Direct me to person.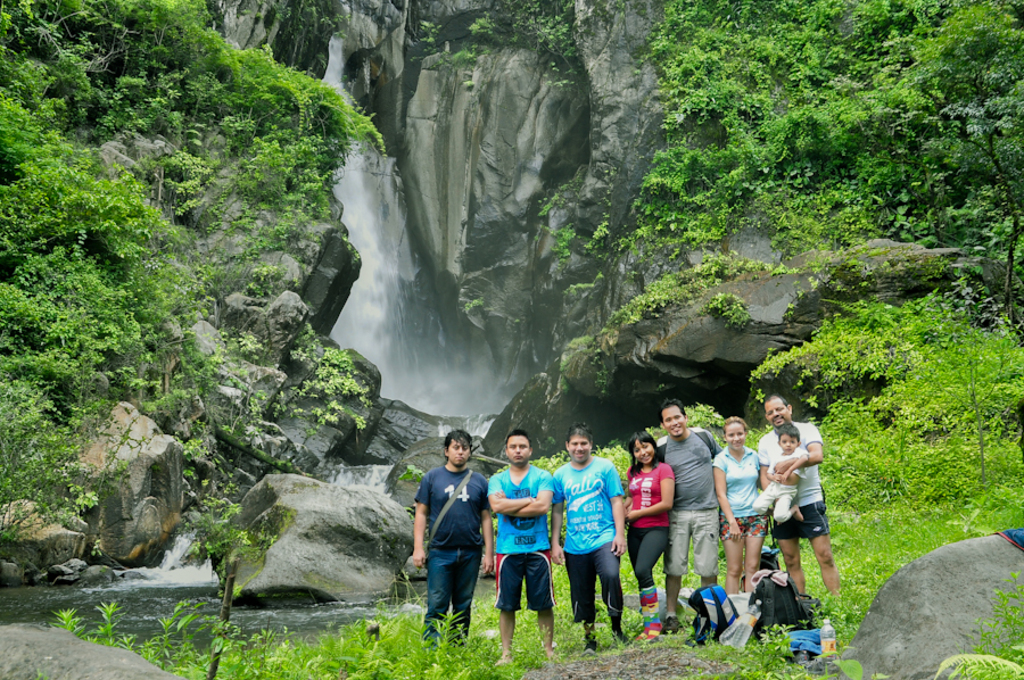
Direction: detection(487, 423, 556, 661).
